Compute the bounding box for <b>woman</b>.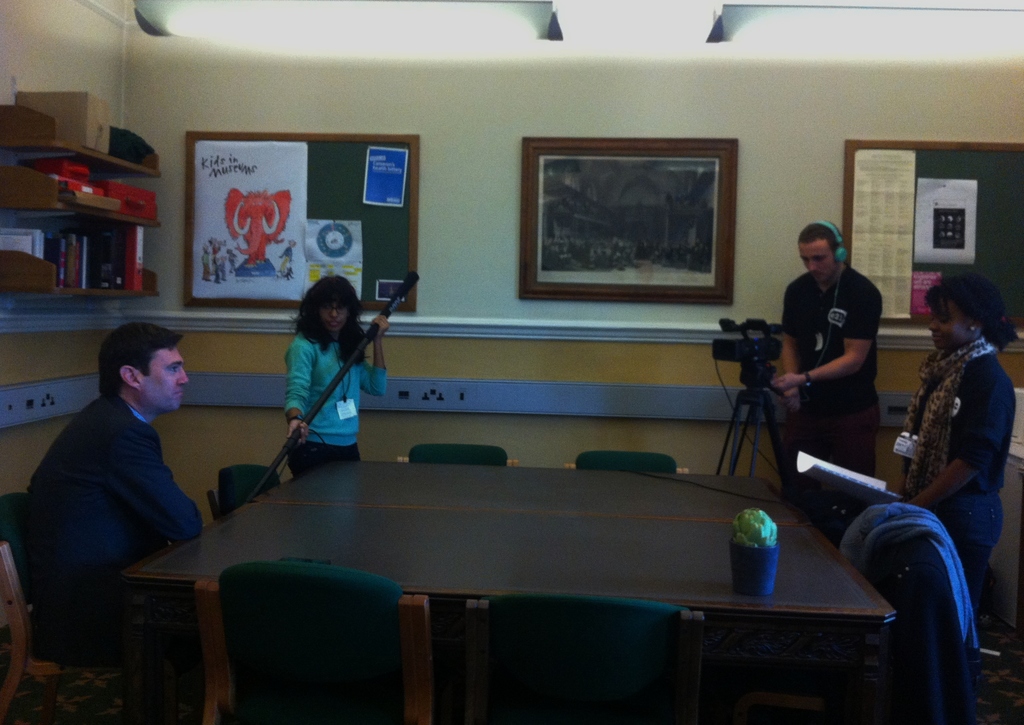
region(278, 275, 397, 482).
